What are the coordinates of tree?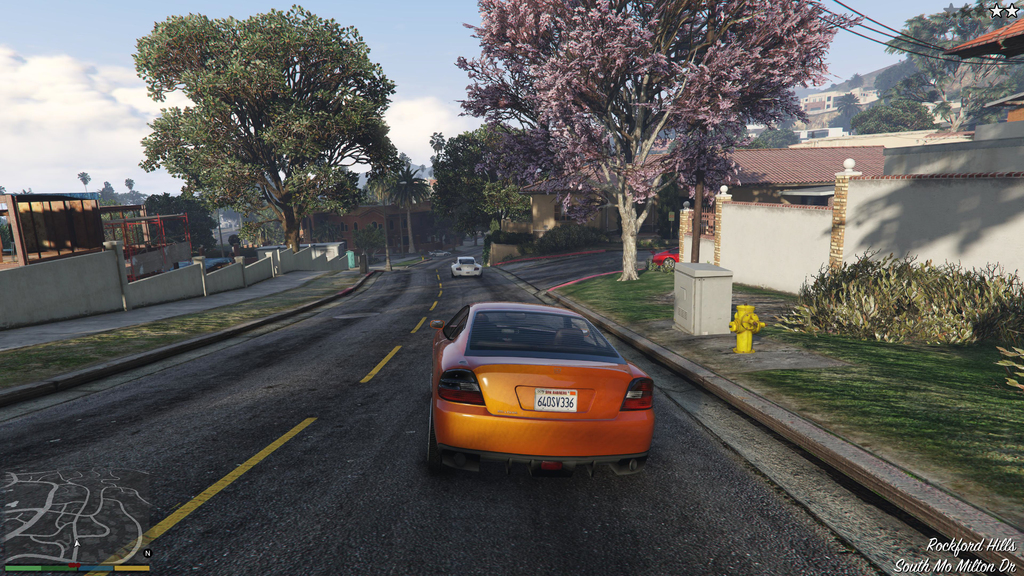
365/176/380/200.
